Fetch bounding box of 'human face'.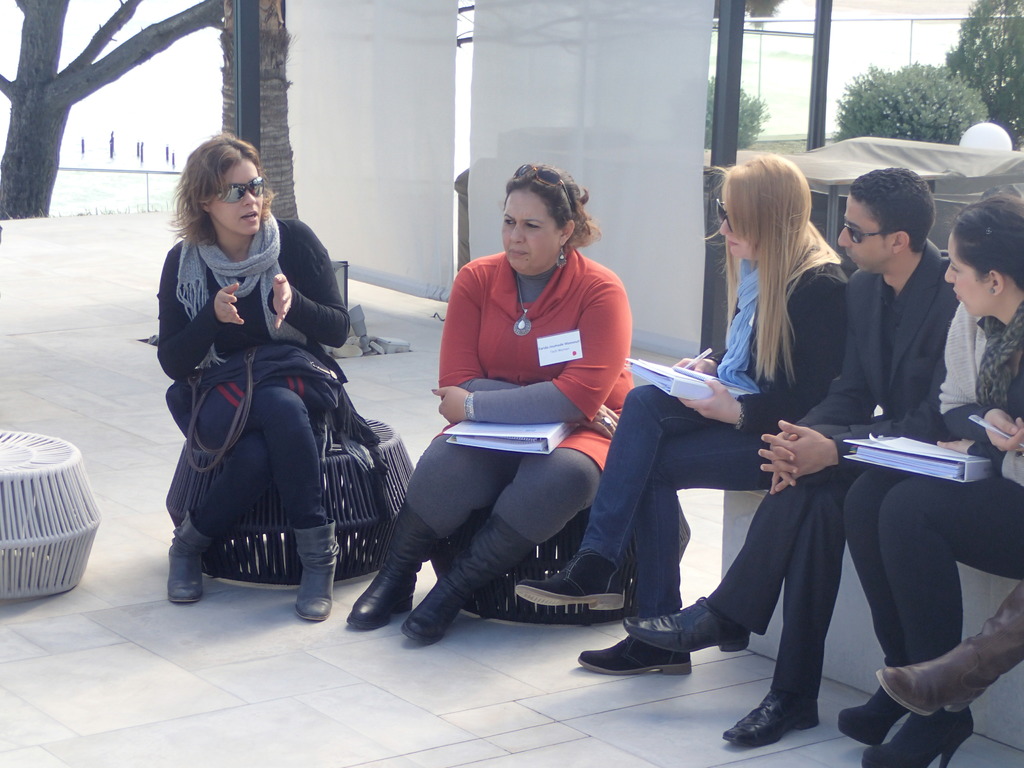
Bbox: 212 162 264 236.
